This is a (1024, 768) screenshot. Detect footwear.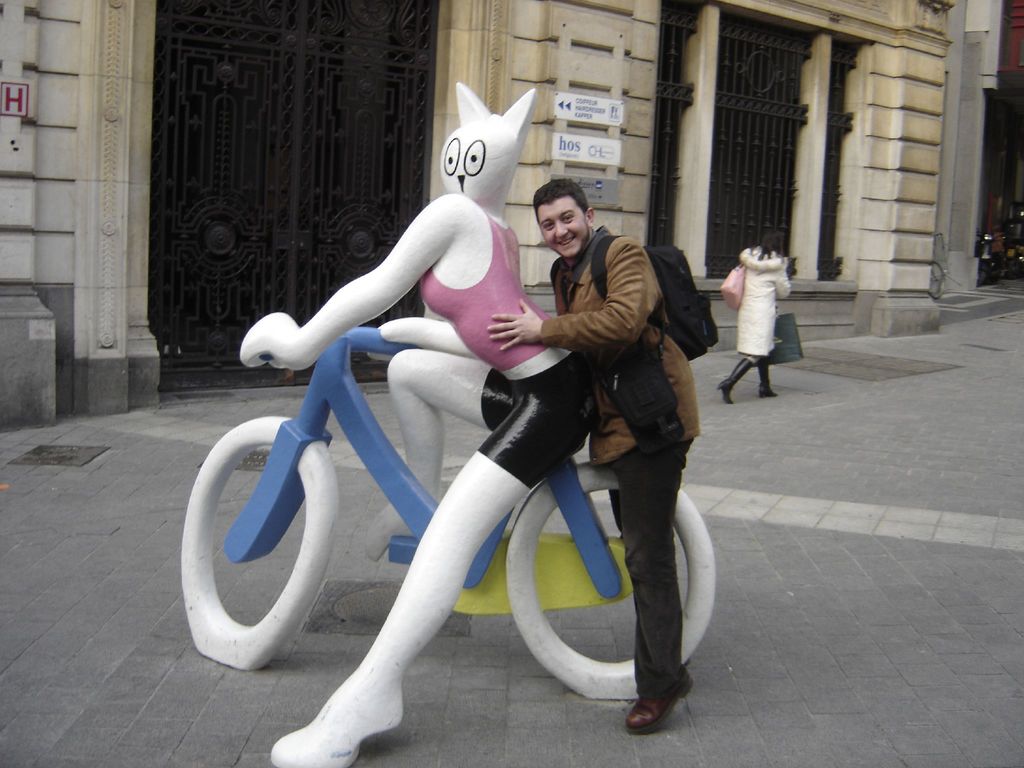
[714,360,755,404].
